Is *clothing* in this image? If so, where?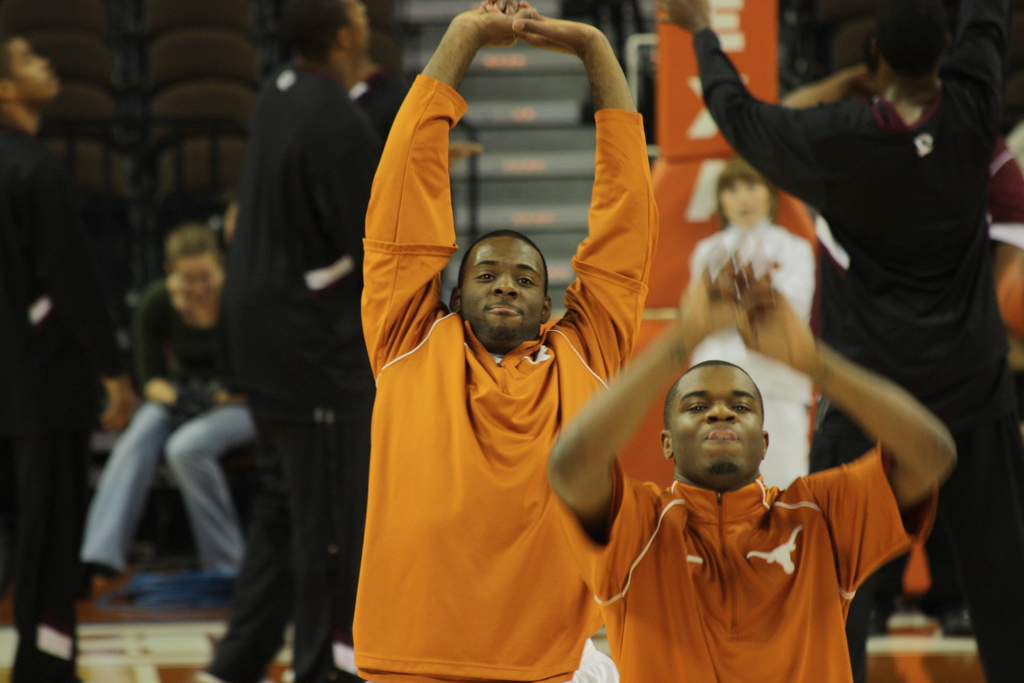
Yes, at [x1=81, y1=280, x2=261, y2=573].
